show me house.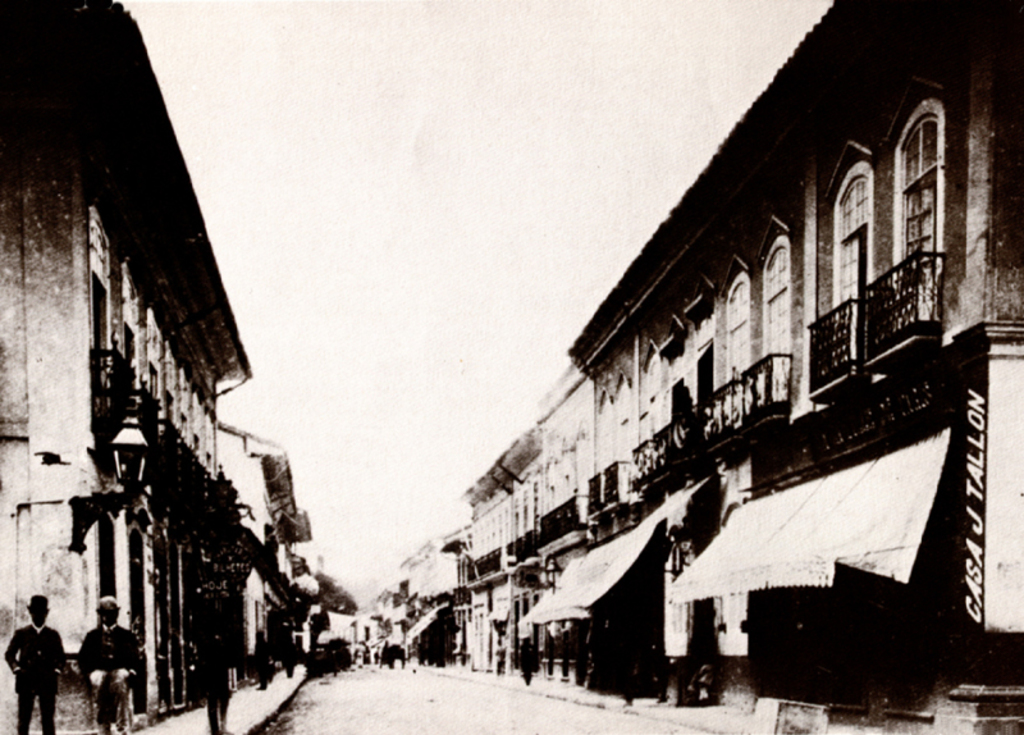
house is here: select_region(678, 177, 741, 702).
